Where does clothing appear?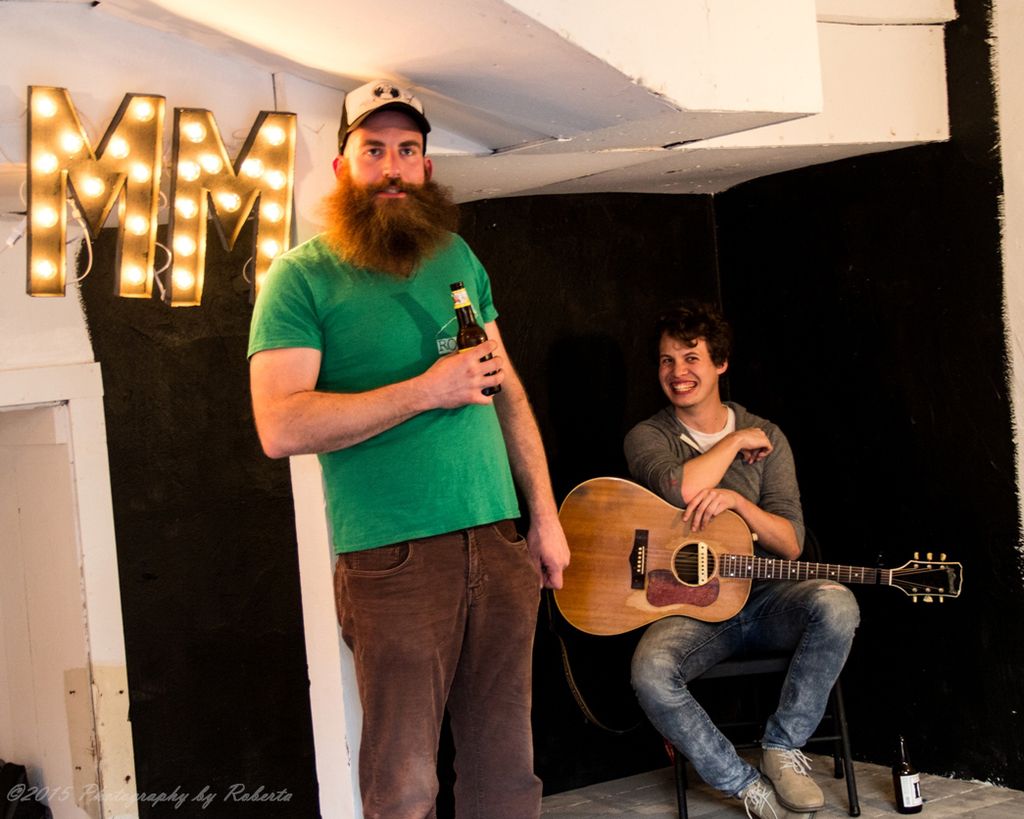
Appears at 268,184,545,716.
